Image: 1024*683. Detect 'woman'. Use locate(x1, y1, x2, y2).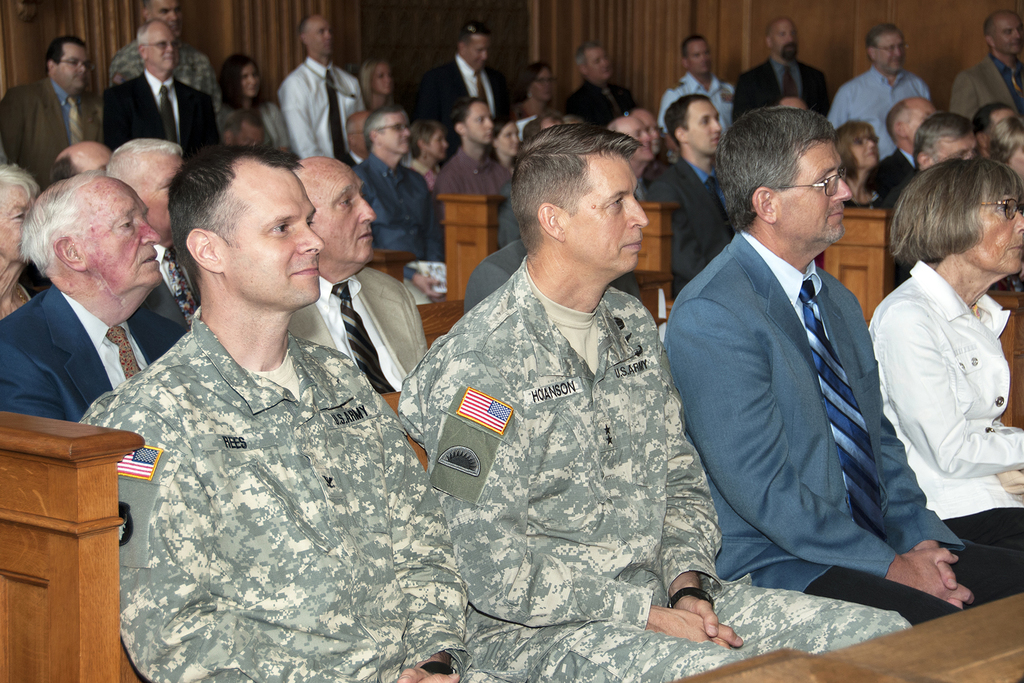
locate(834, 123, 883, 202).
